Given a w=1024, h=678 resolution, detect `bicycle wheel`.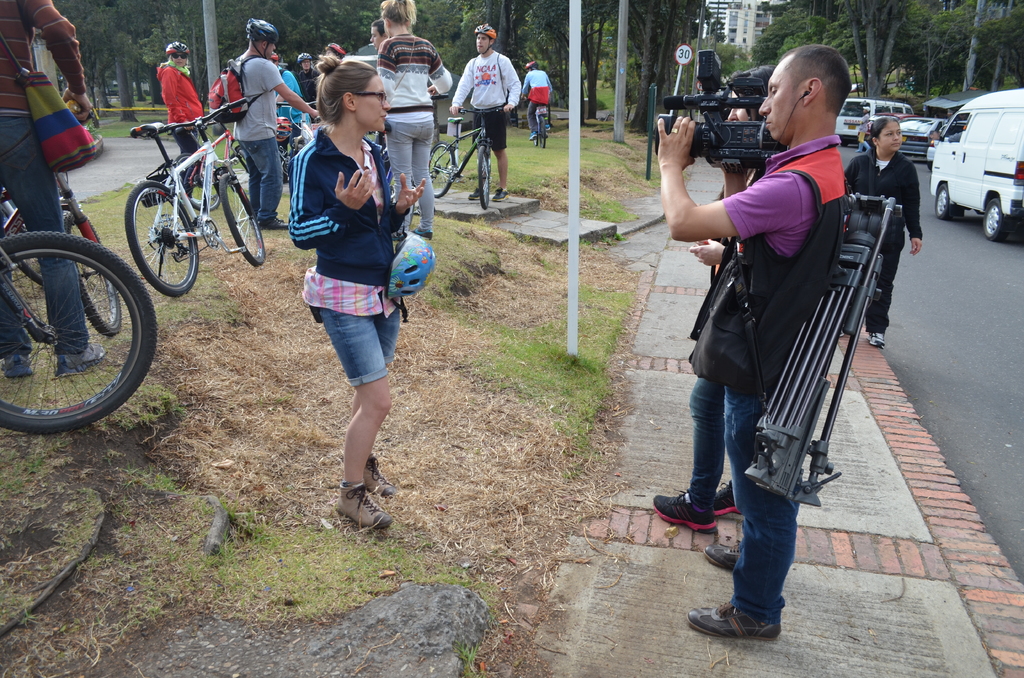
rect(194, 177, 220, 214).
